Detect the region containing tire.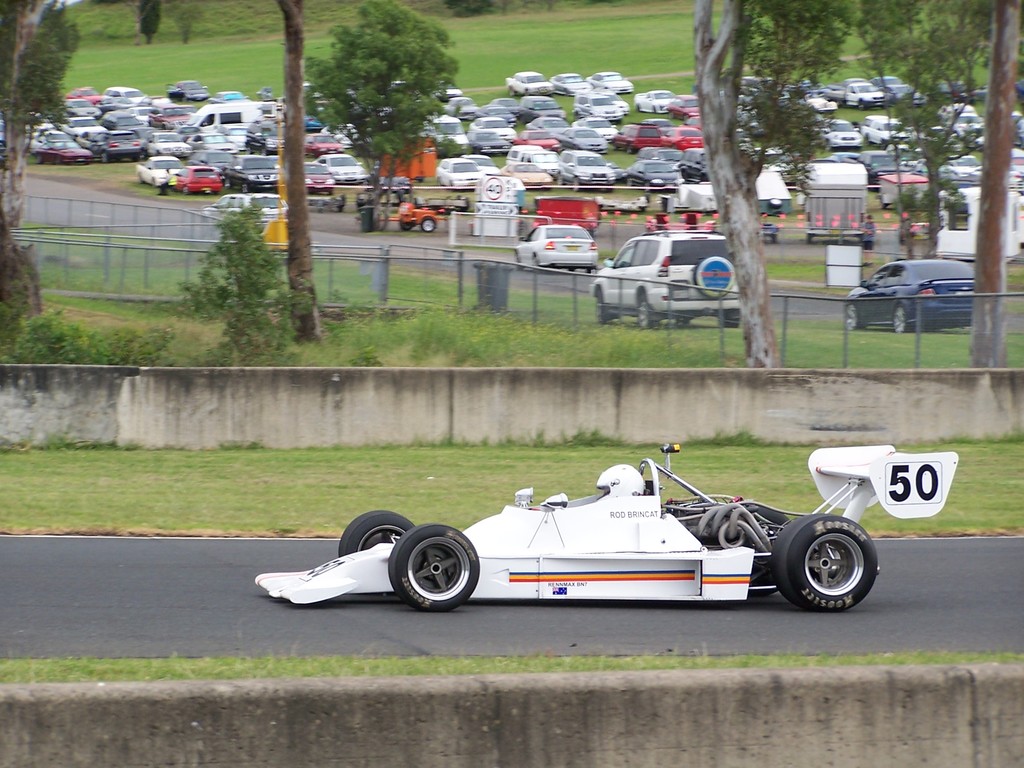
892:305:909:332.
